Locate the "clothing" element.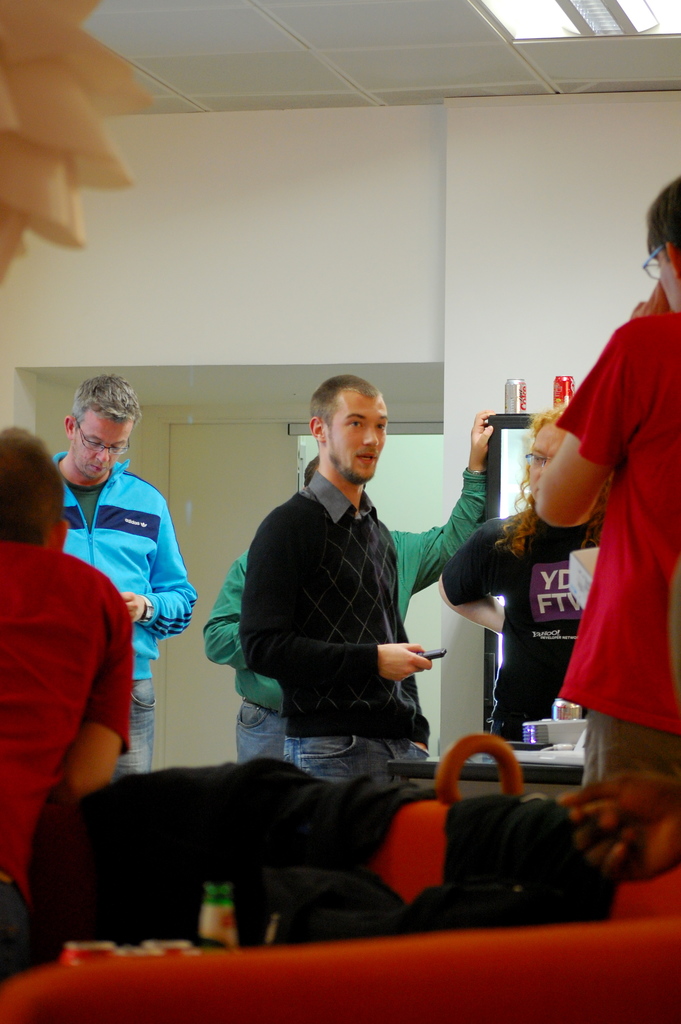
Element bbox: 430/514/617/717.
